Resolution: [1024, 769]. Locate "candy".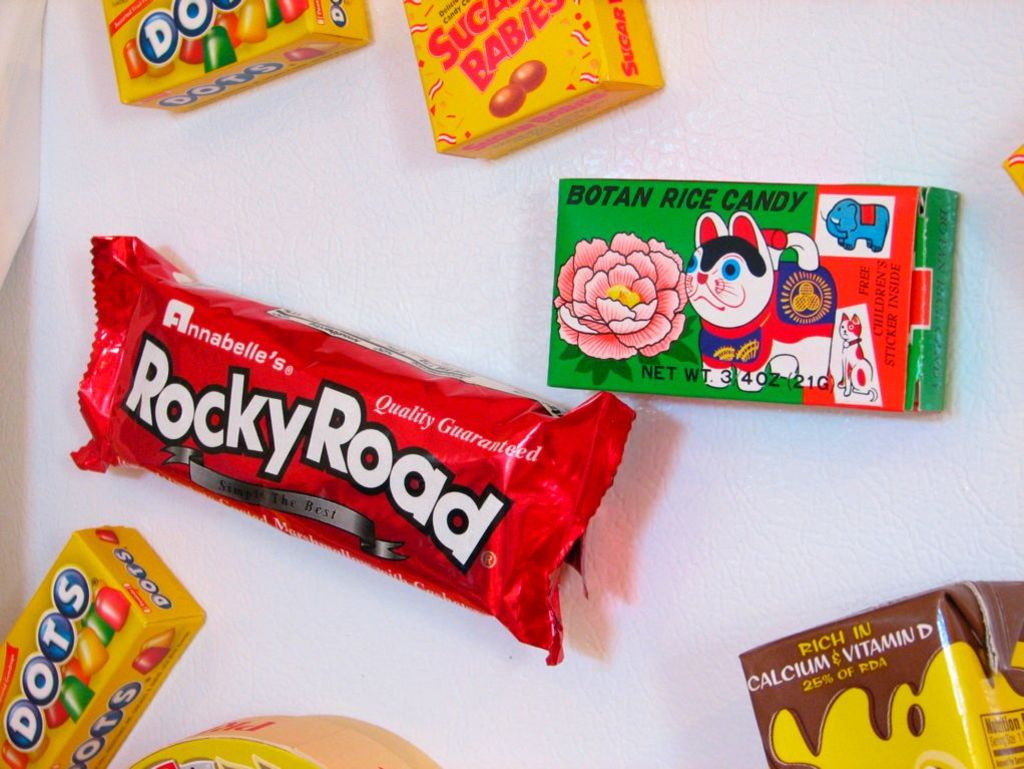
0/0/1023/768.
